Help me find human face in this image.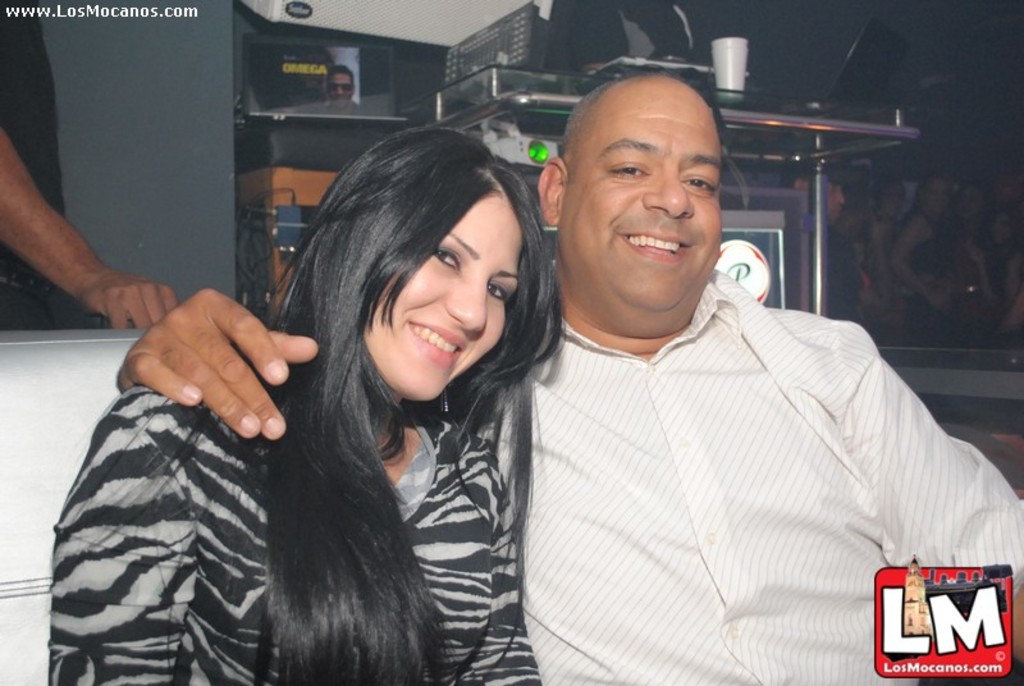
Found it: locate(558, 79, 719, 316).
